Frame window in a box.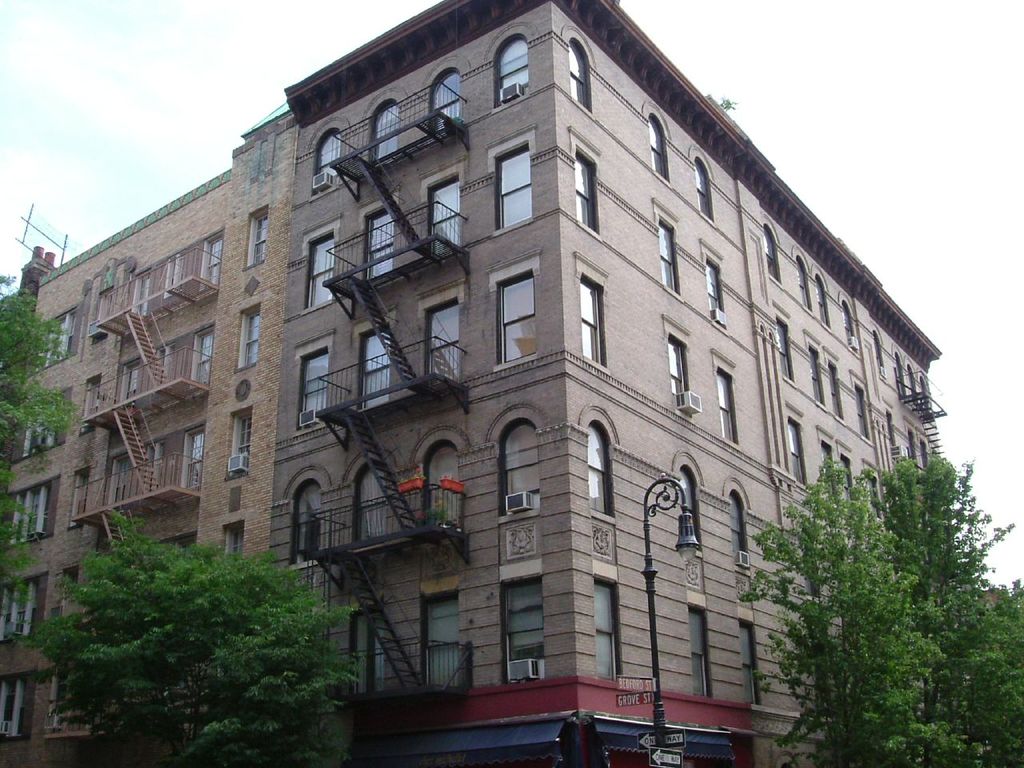
[118, 348, 170, 408].
